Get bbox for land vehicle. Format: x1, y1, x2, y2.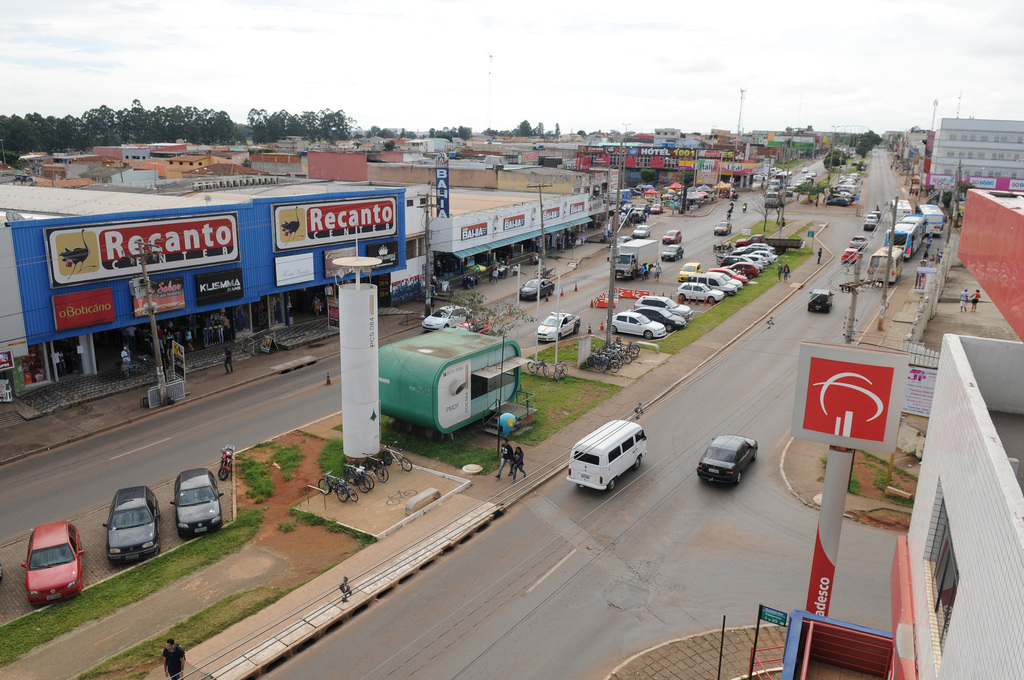
649, 203, 664, 215.
